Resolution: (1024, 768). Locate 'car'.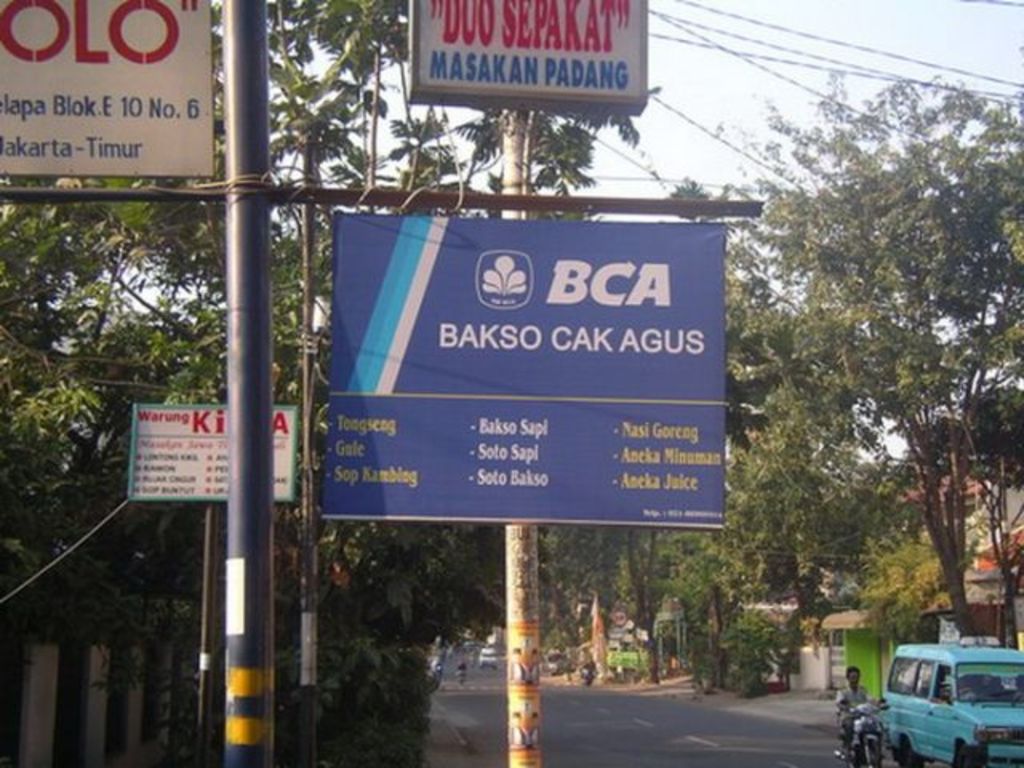
(left=874, top=645, right=1019, bottom=763).
